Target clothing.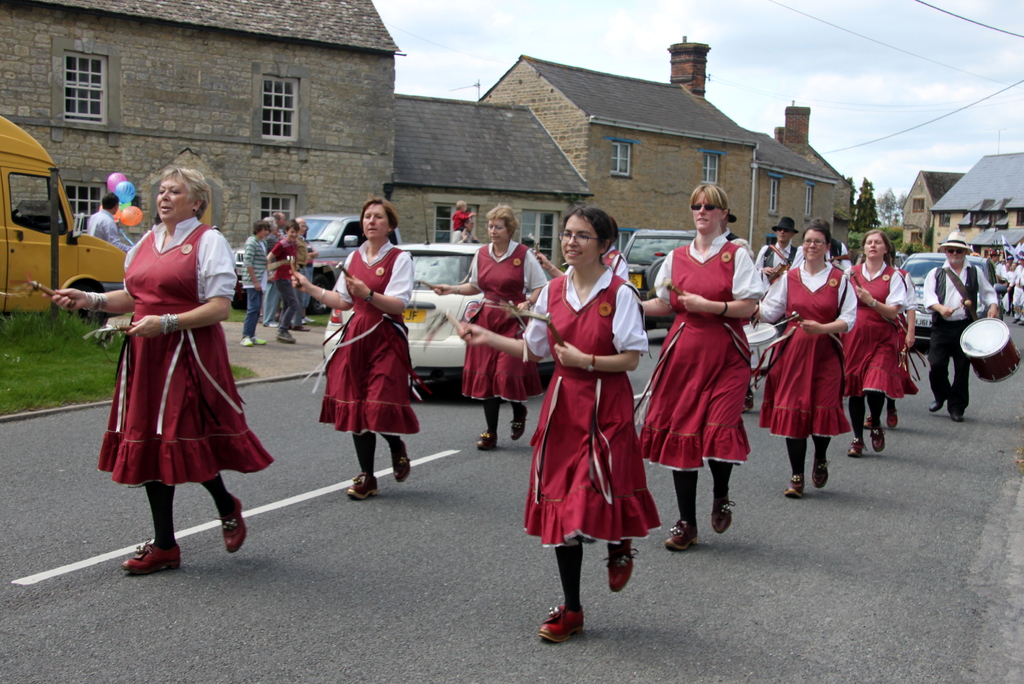
Target region: (844, 257, 918, 420).
